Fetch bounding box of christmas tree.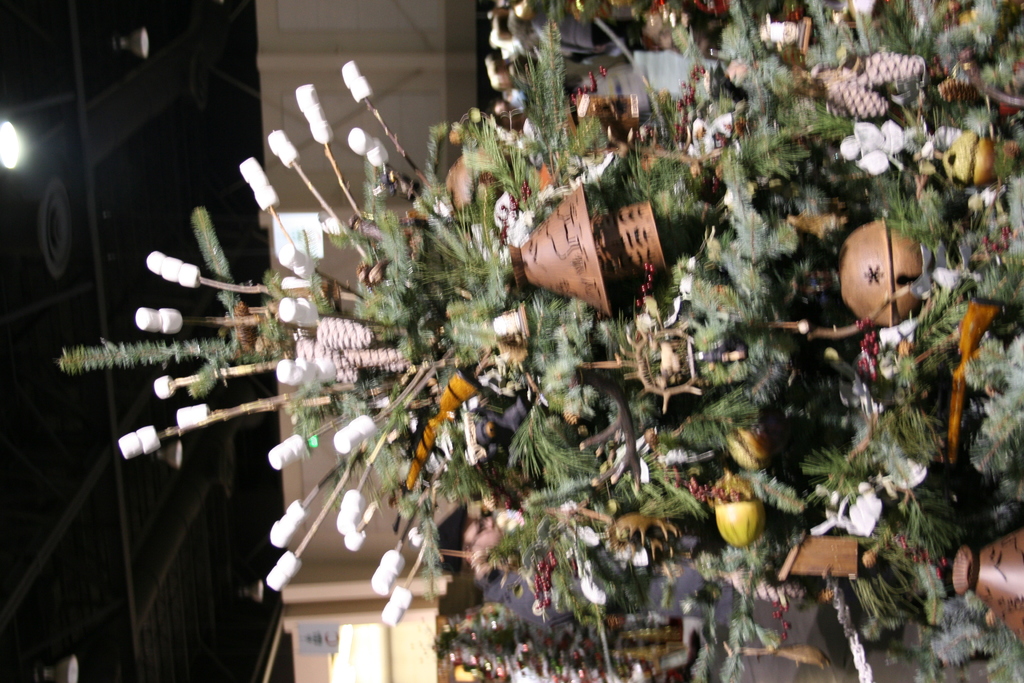
Bbox: BBox(38, 0, 1023, 682).
